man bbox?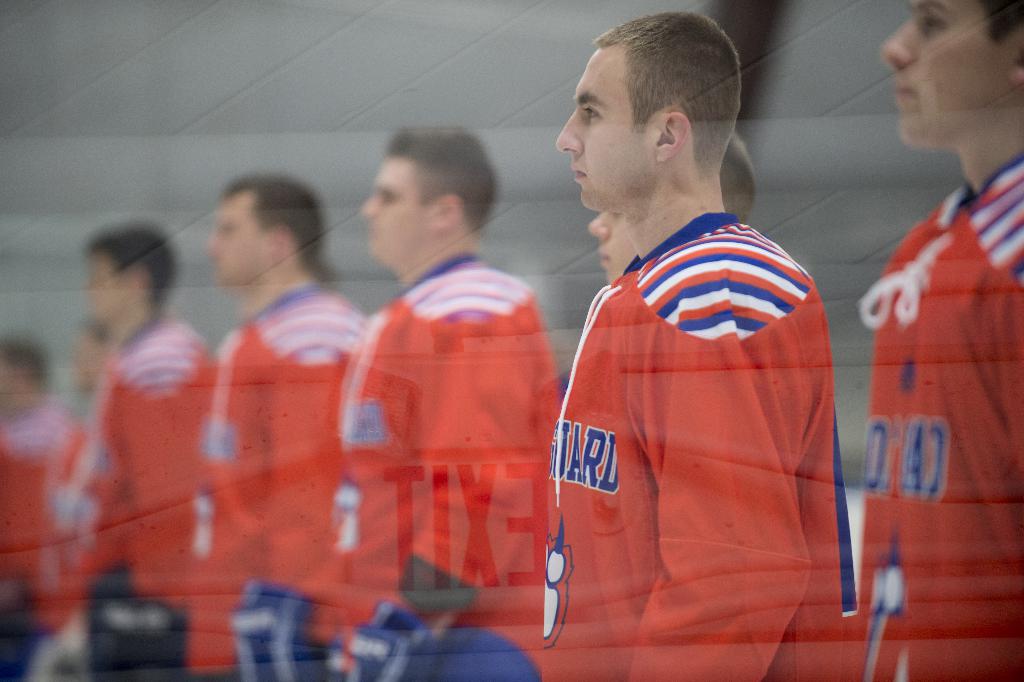
x1=589, y1=130, x2=755, y2=288
